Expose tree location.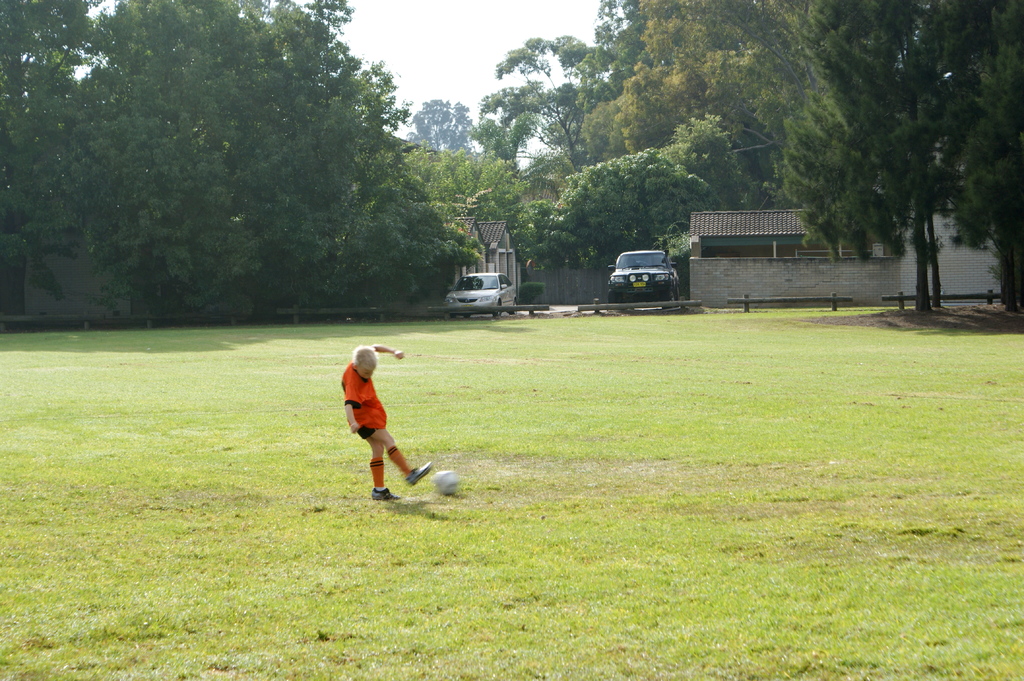
Exposed at 656:108:745:206.
